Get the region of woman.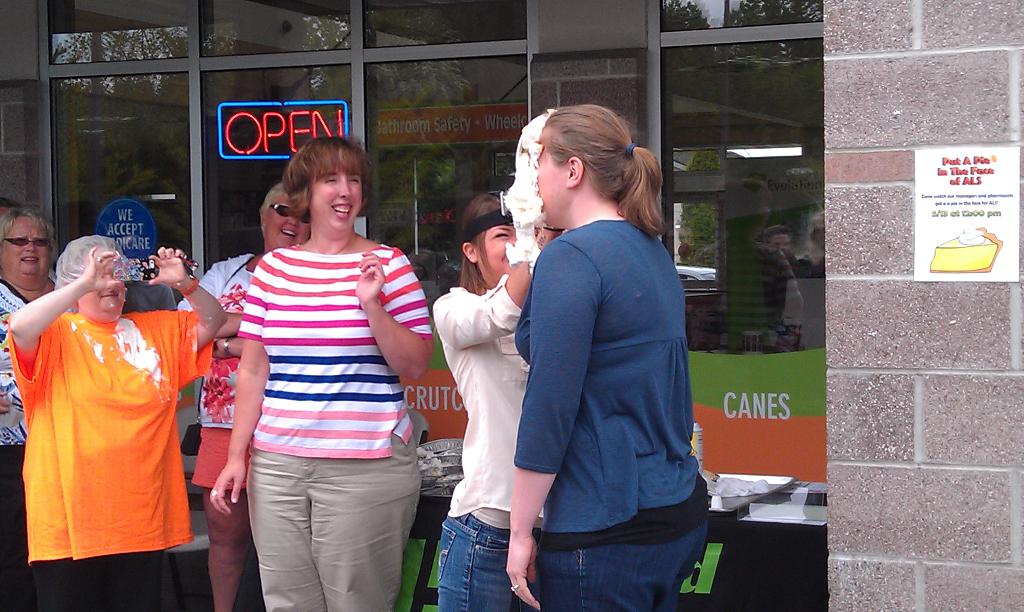
box=[177, 181, 316, 611].
